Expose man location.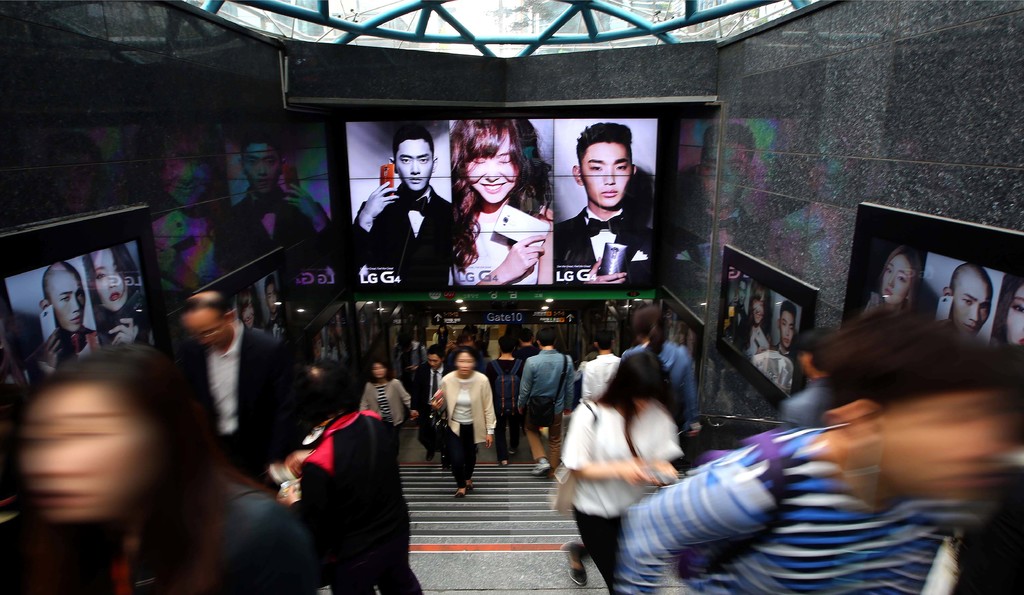
Exposed at (left=351, top=126, right=452, bottom=291).
